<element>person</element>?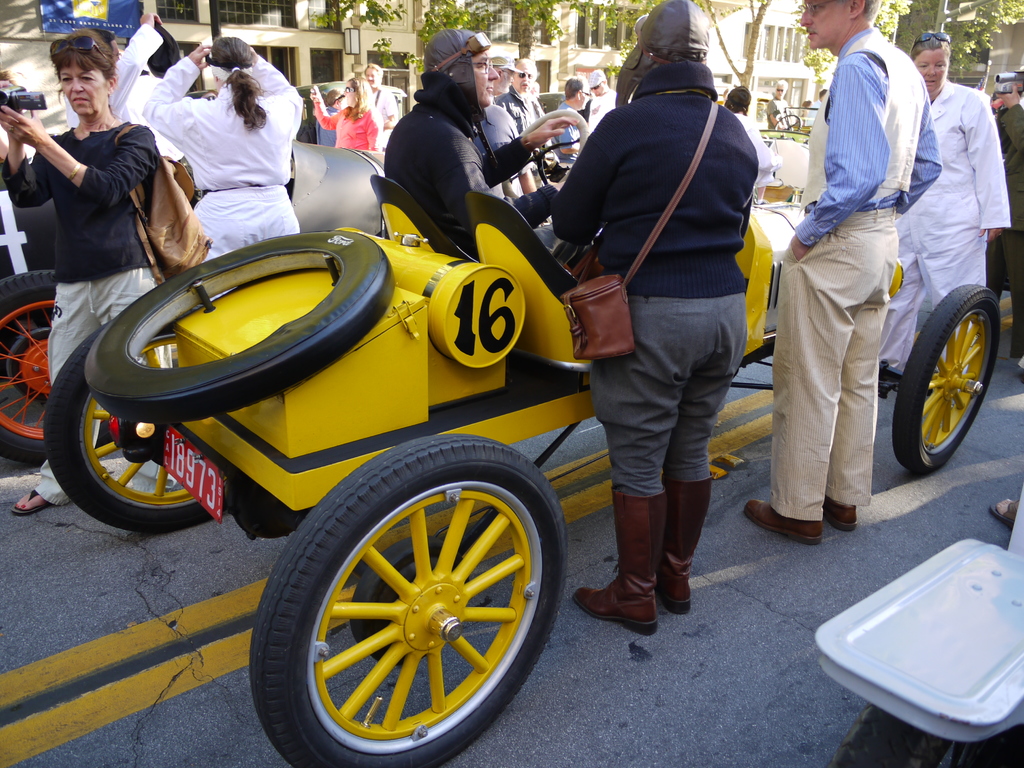
[left=810, top=87, right=828, bottom=119]
